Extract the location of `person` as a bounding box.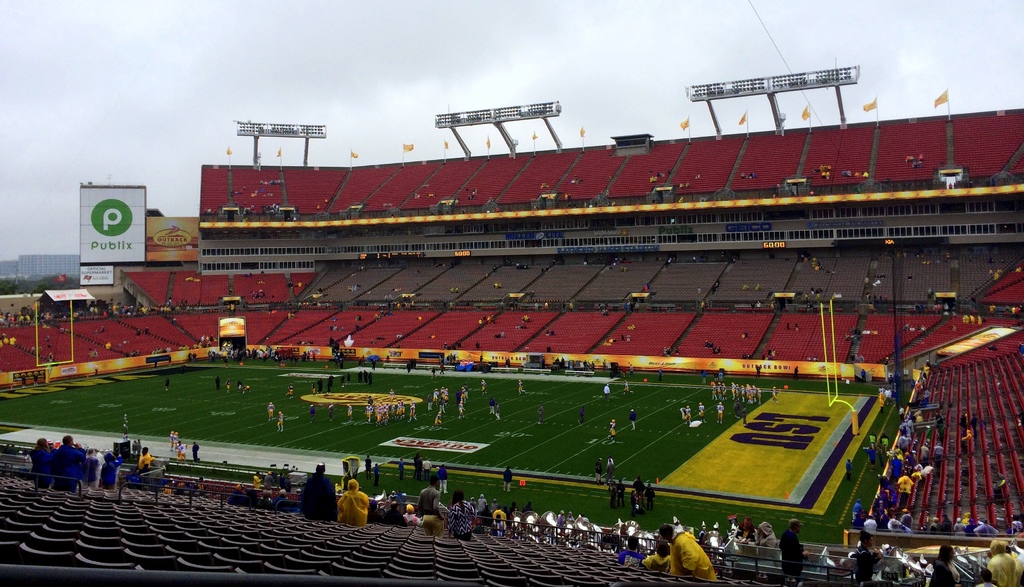
<region>490, 395, 496, 413</region>.
